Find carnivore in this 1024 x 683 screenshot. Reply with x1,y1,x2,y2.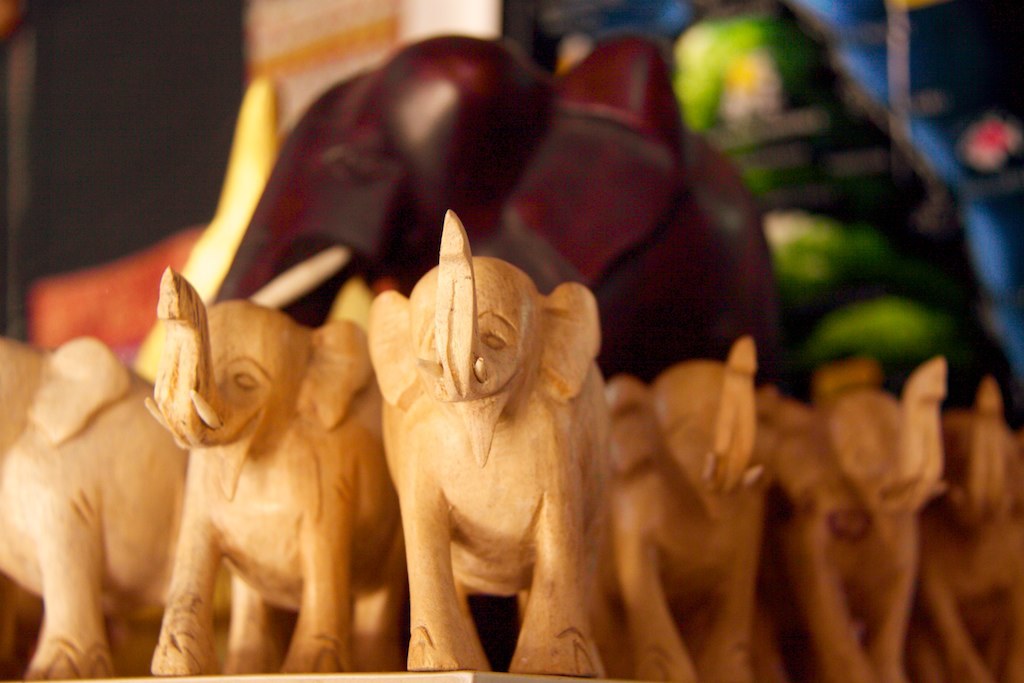
343,229,630,652.
